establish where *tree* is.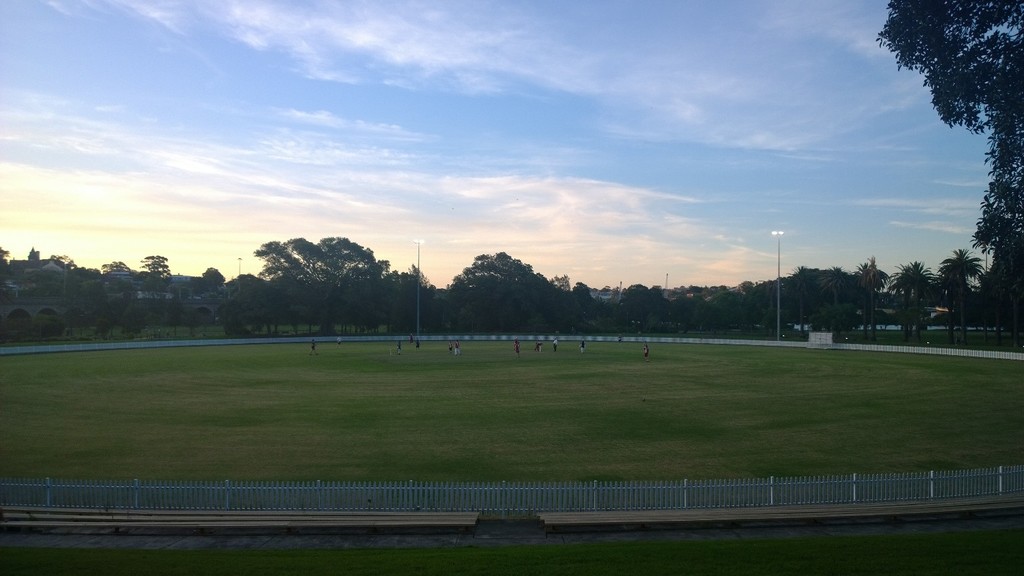
Established at box(936, 236, 982, 333).
